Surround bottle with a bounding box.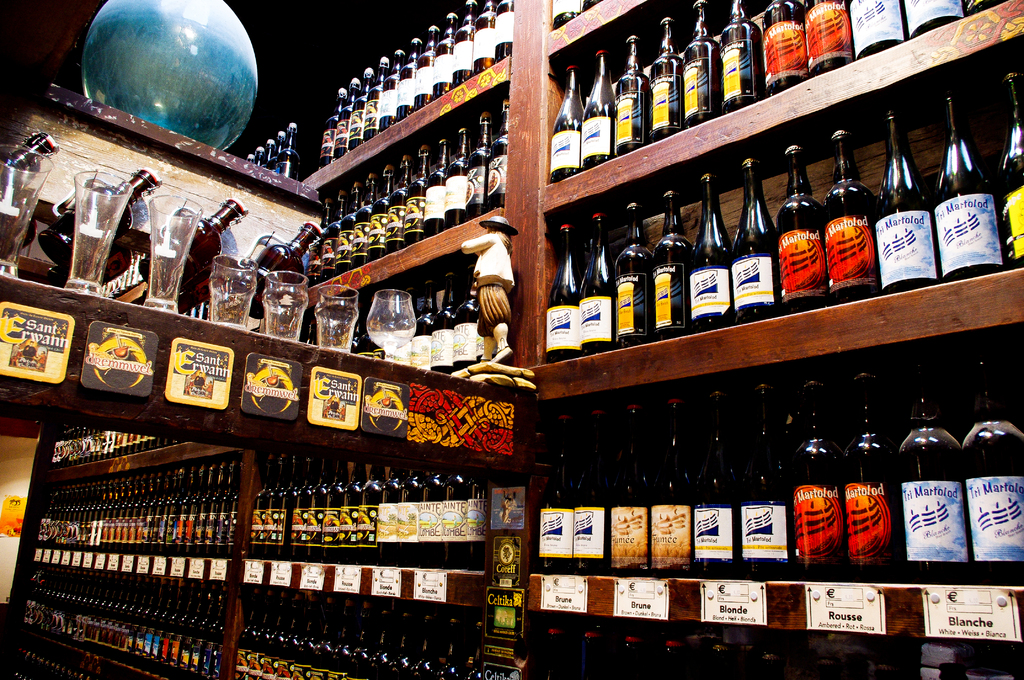
550:0:581:28.
